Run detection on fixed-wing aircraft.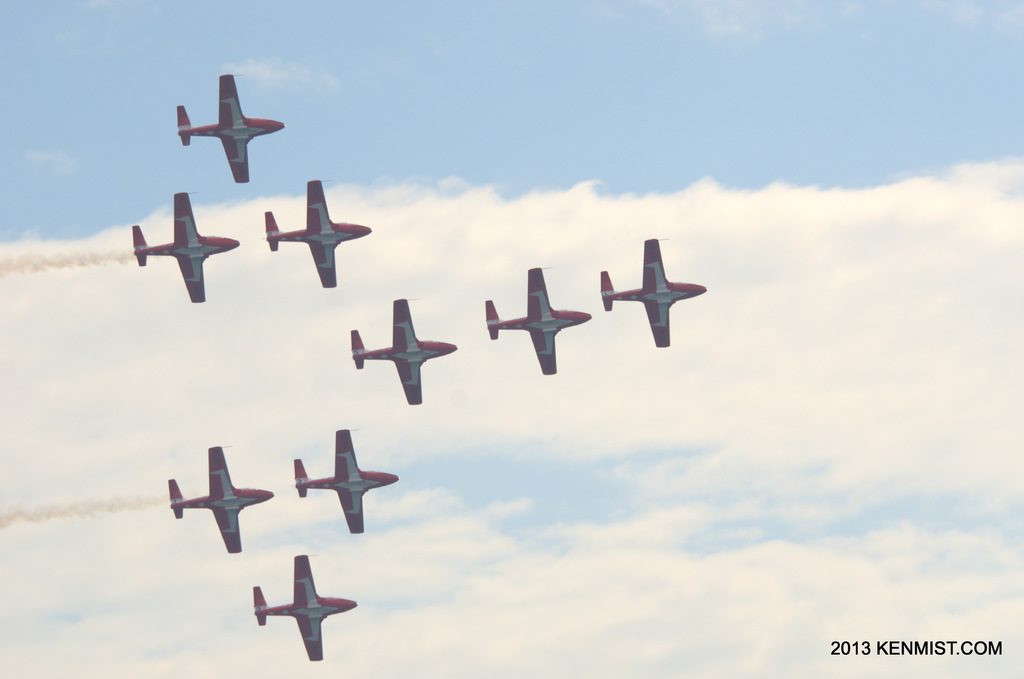
Result: bbox(252, 550, 358, 662).
